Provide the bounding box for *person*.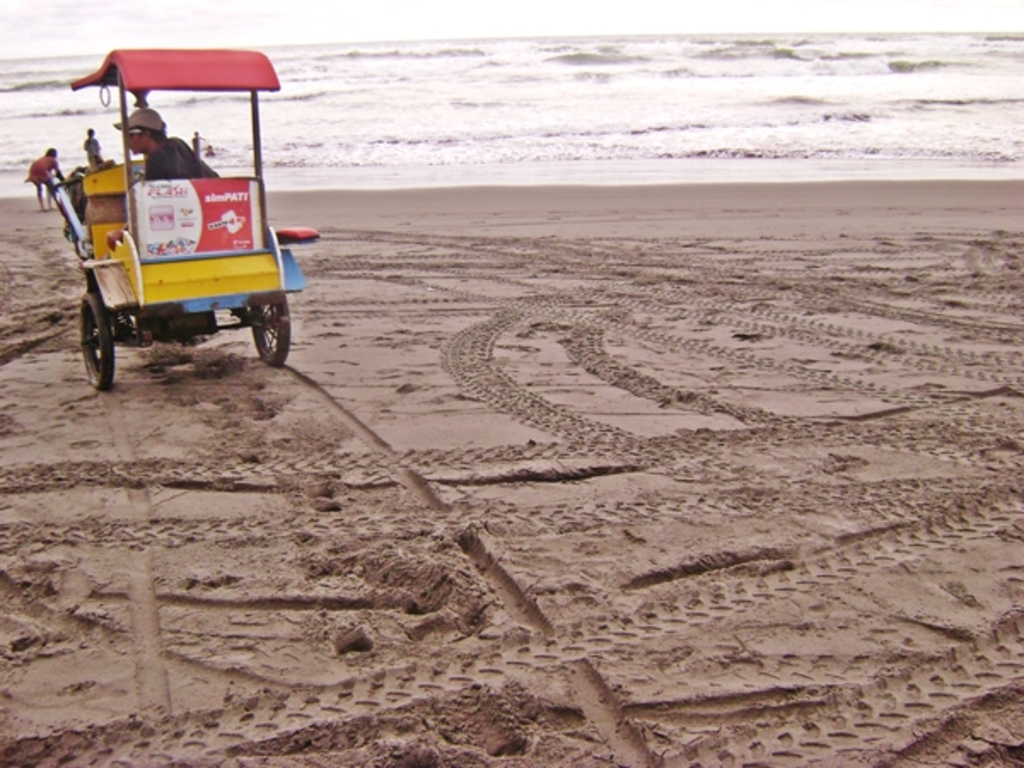
{"left": 121, "top": 108, "right": 224, "bottom": 176}.
